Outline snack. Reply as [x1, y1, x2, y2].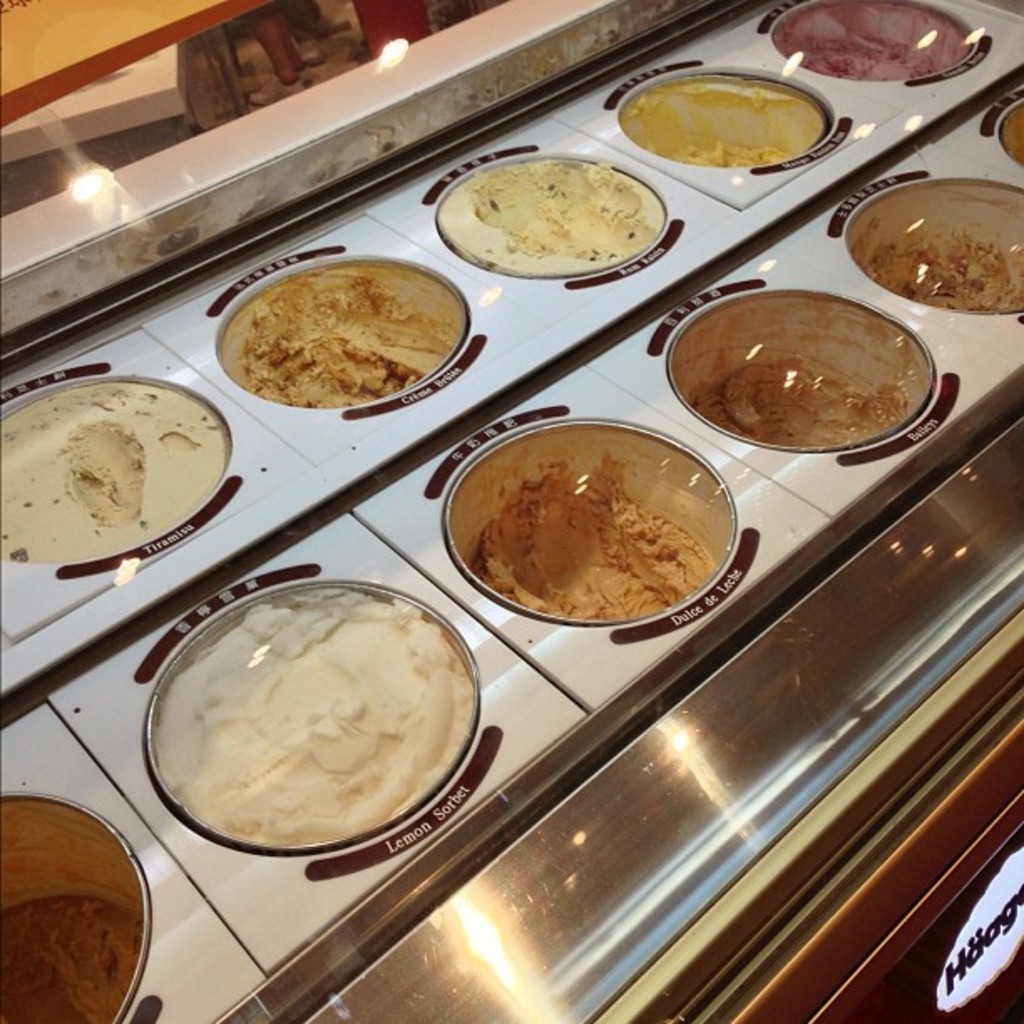
[440, 146, 666, 283].
